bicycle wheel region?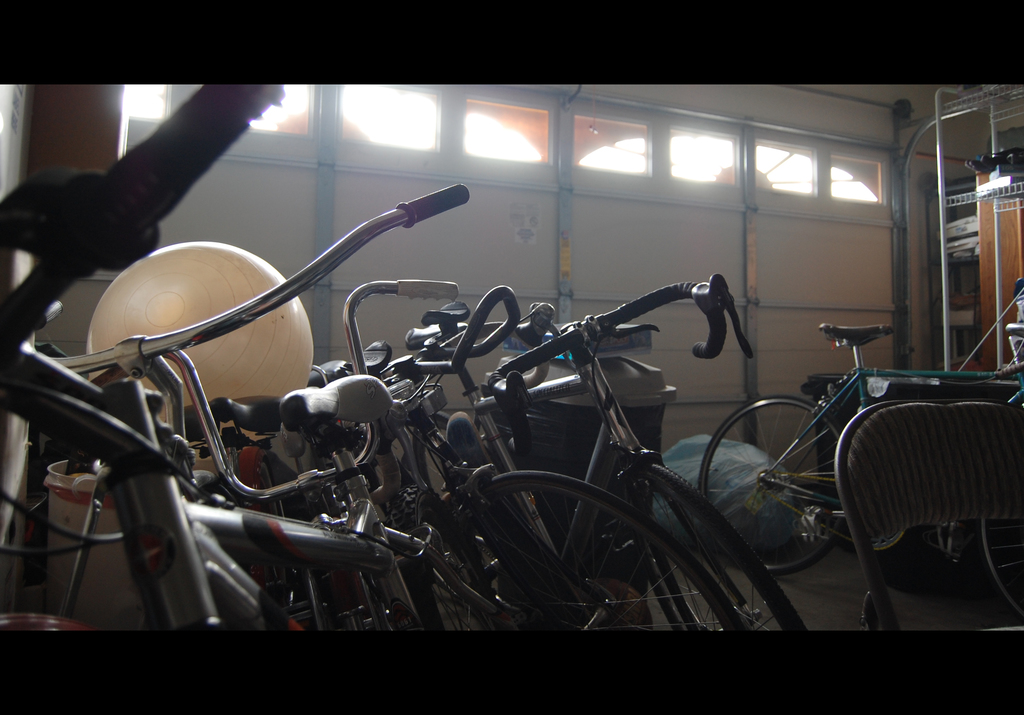
Rect(426, 465, 731, 627)
